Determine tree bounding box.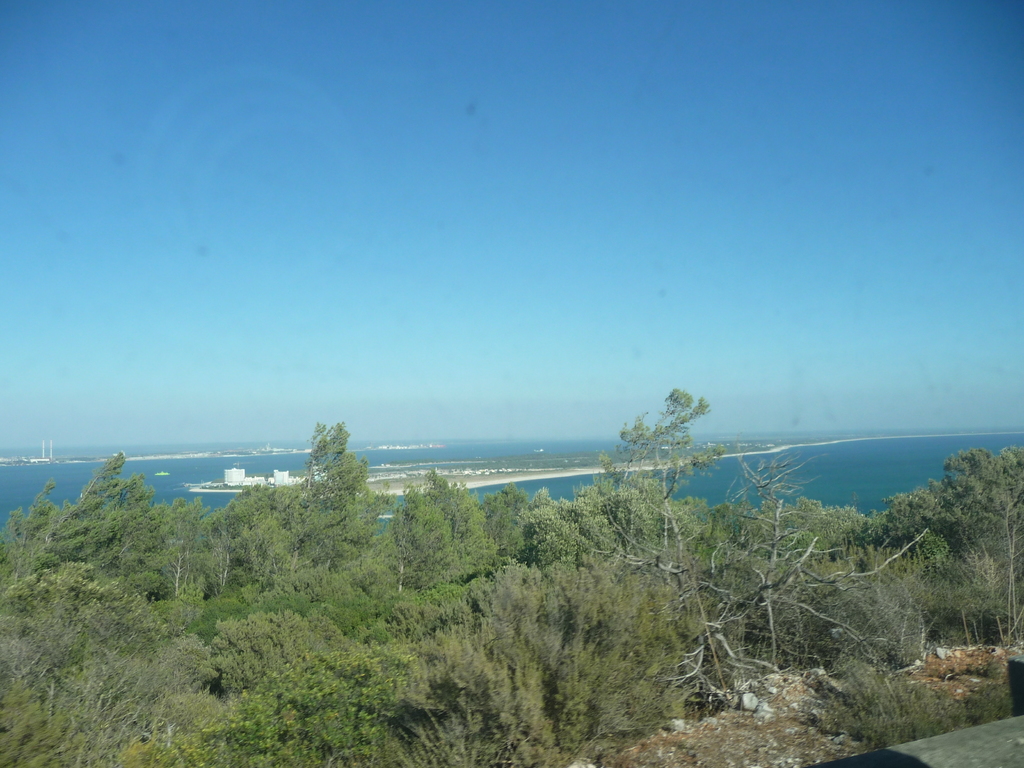
Determined: Rect(286, 418, 366, 528).
